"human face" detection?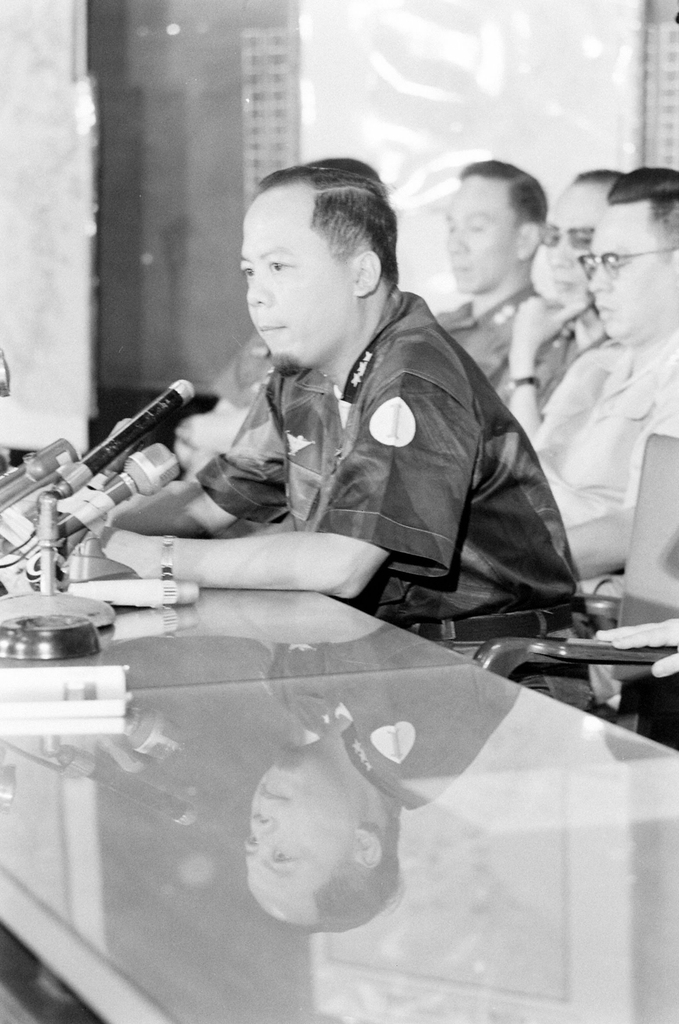
left=438, top=181, right=513, bottom=292
